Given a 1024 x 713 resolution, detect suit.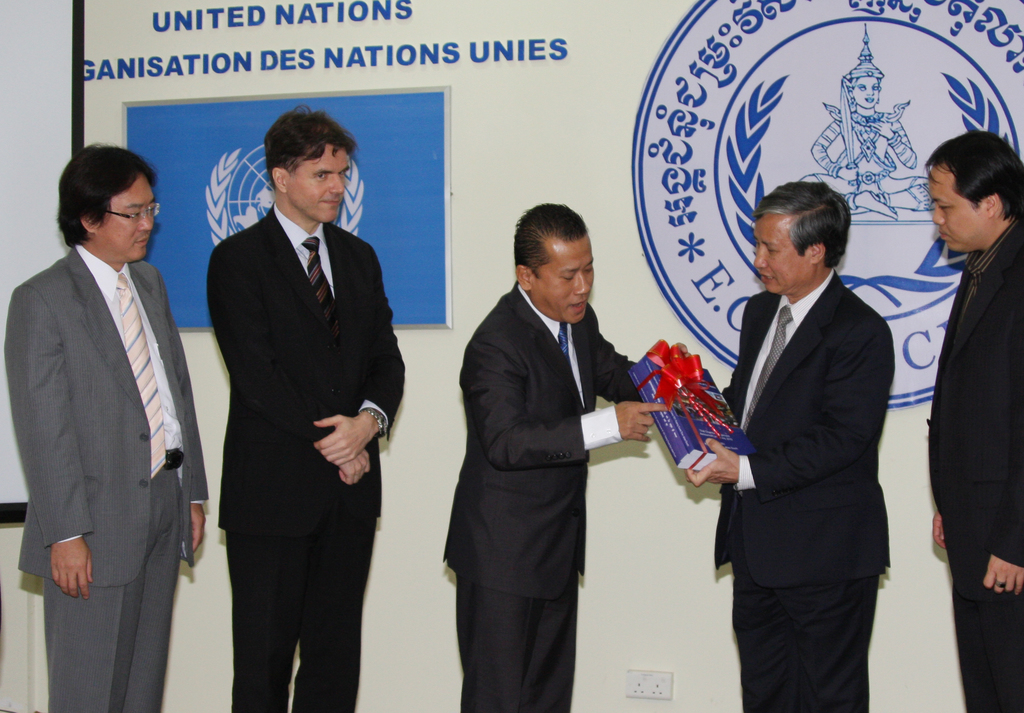
710, 271, 896, 712.
